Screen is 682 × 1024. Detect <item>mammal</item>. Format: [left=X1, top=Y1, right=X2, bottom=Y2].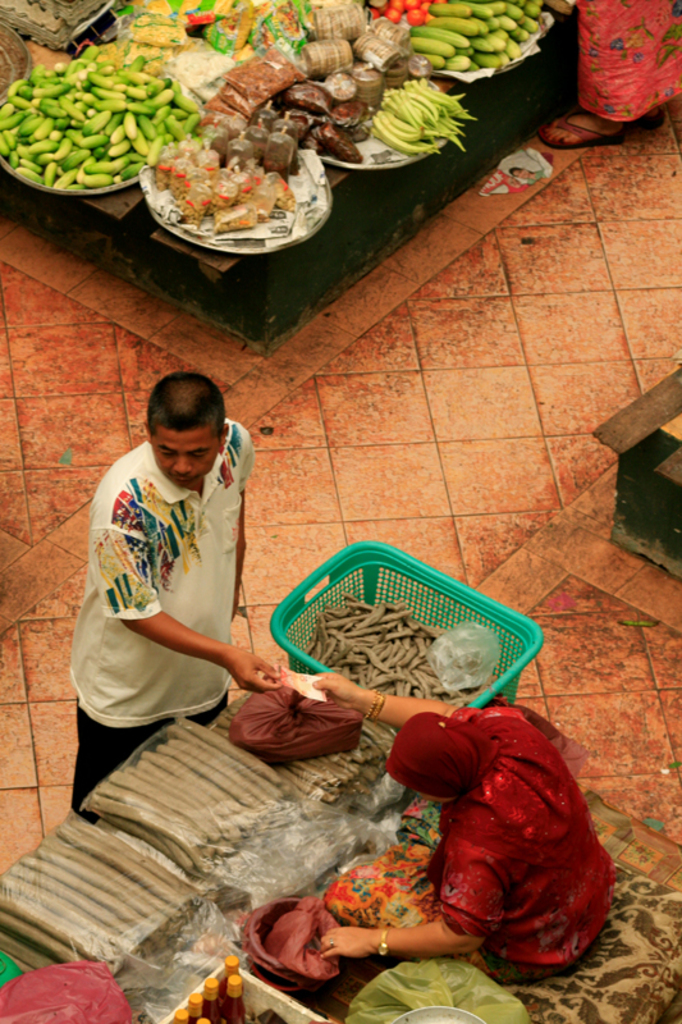
[left=316, top=669, right=613, bottom=988].
